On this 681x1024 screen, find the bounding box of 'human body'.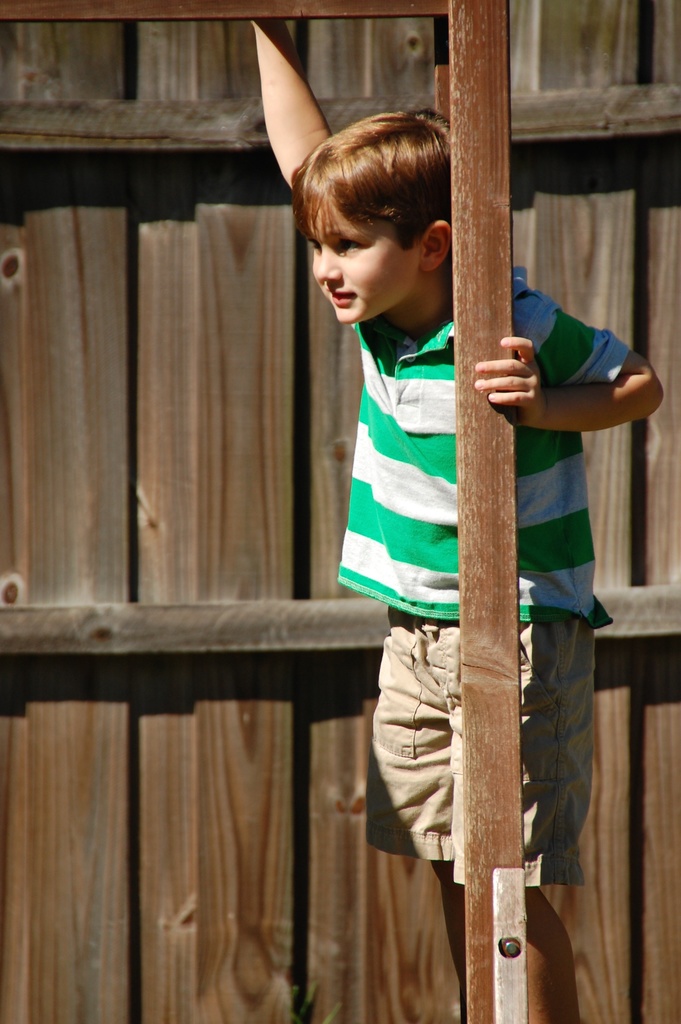
Bounding box: <region>242, 18, 666, 1023</region>.
